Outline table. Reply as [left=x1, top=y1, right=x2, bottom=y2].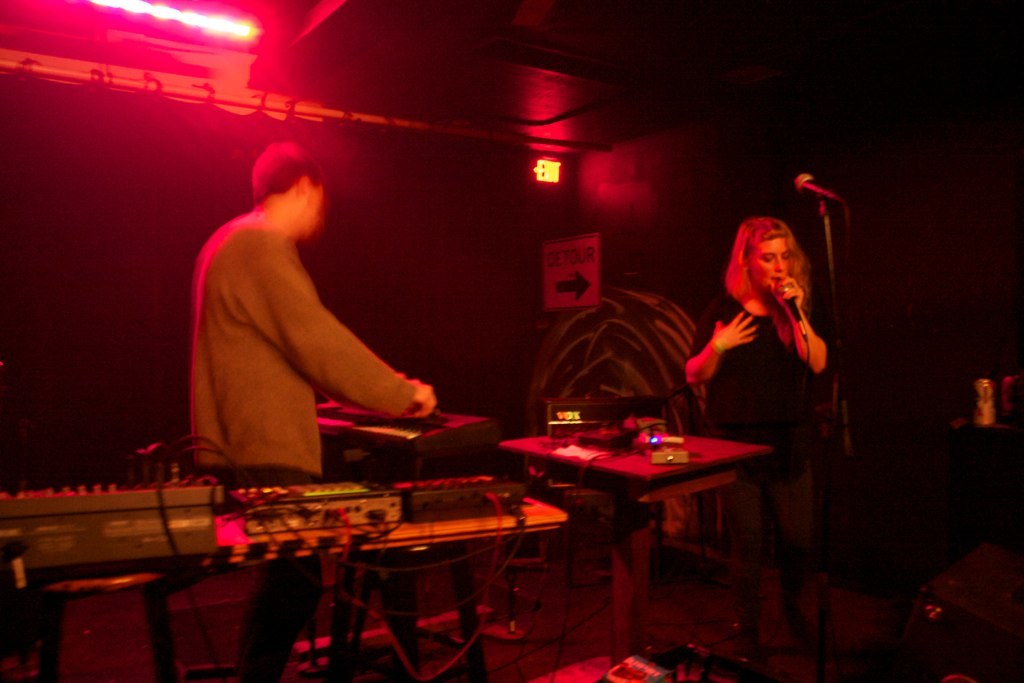
[left=483, top=408, right=790, bottom=652].
